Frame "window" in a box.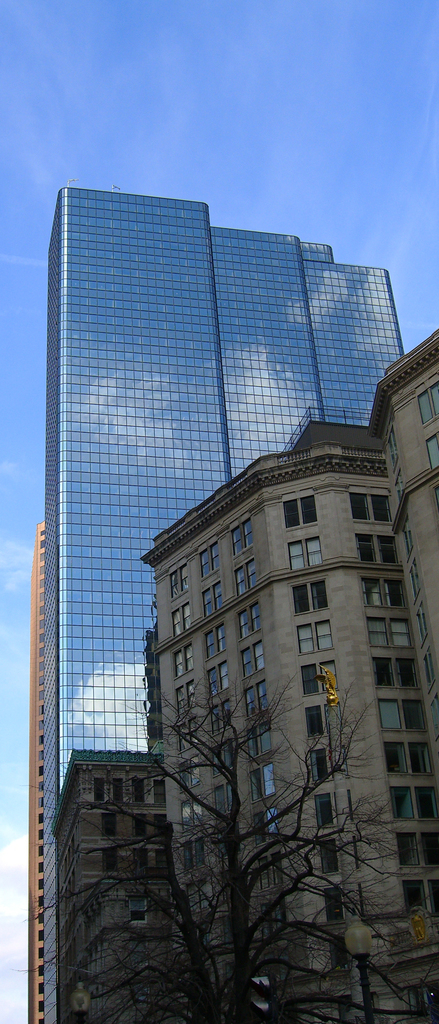
[x1=299, y1=665, x2=331, y2=697].
